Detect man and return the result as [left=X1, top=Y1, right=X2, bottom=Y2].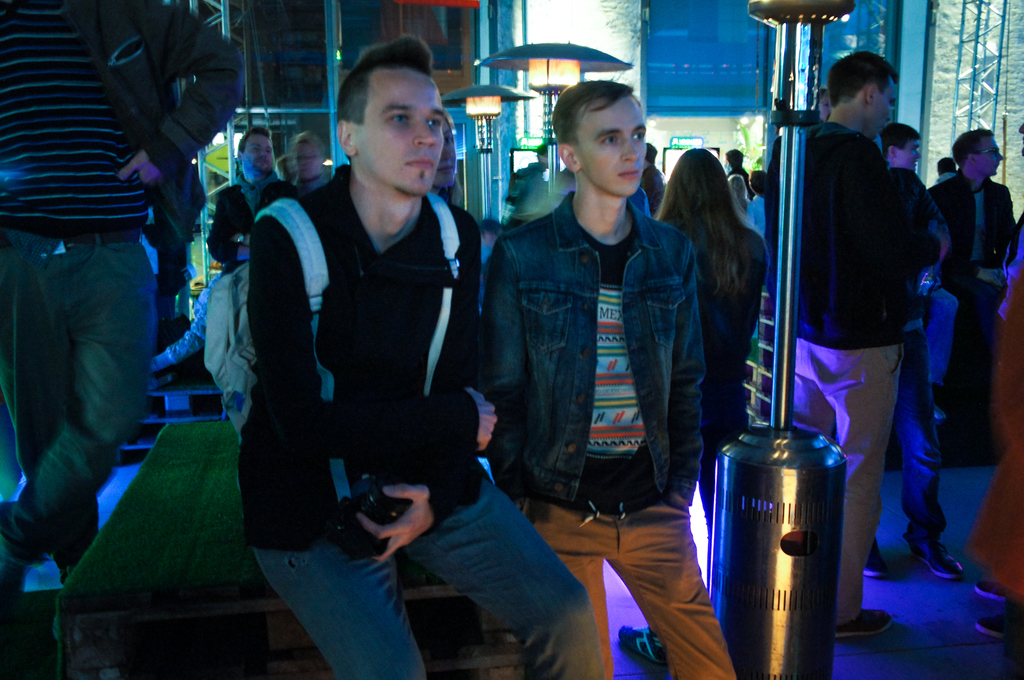
[left=0, top=0, right=239, bottom=606].
